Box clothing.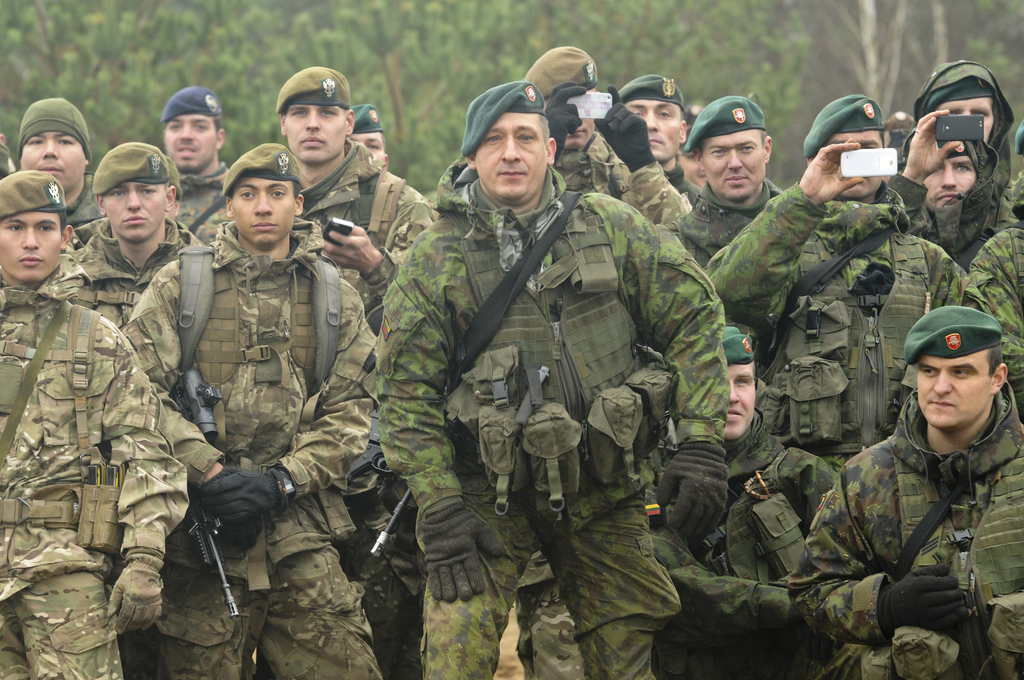
pyautogui.locateOnScreen(380, 153, 727, 679).
